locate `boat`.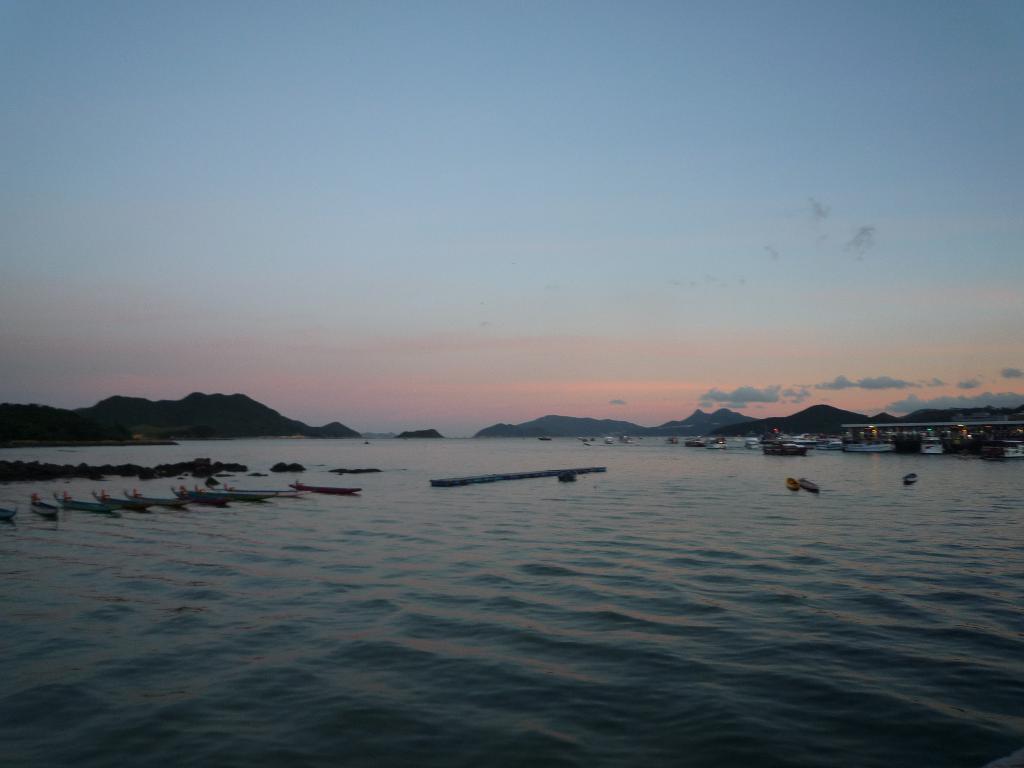
Bounding box: BBox(904, 472, 916, 484).
